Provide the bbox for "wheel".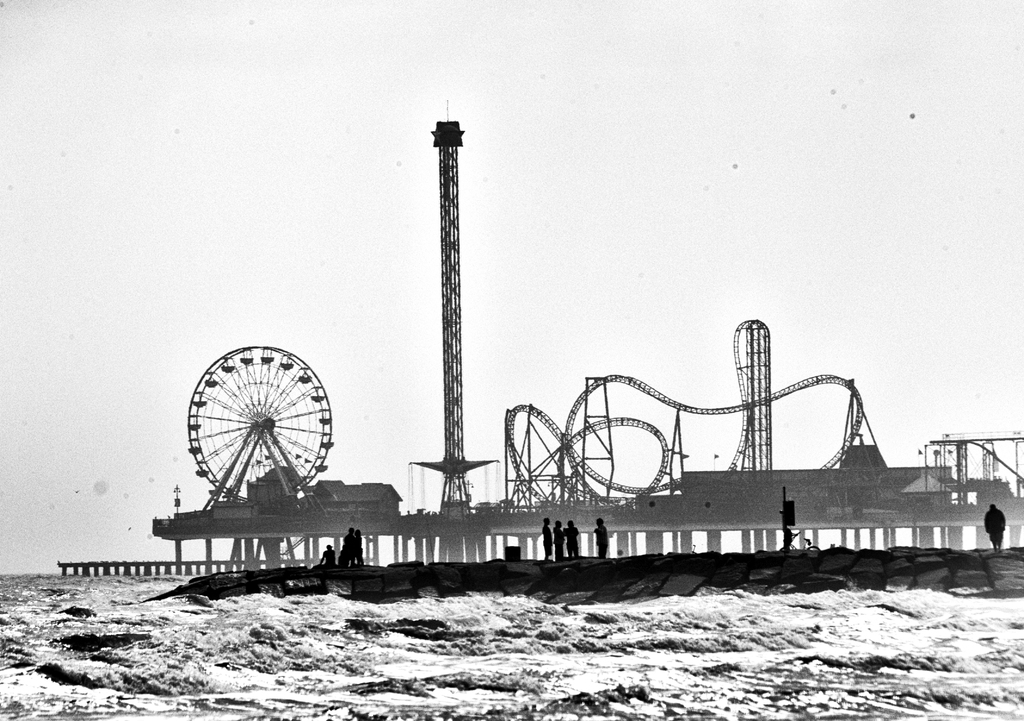
(187,344,333,508).
